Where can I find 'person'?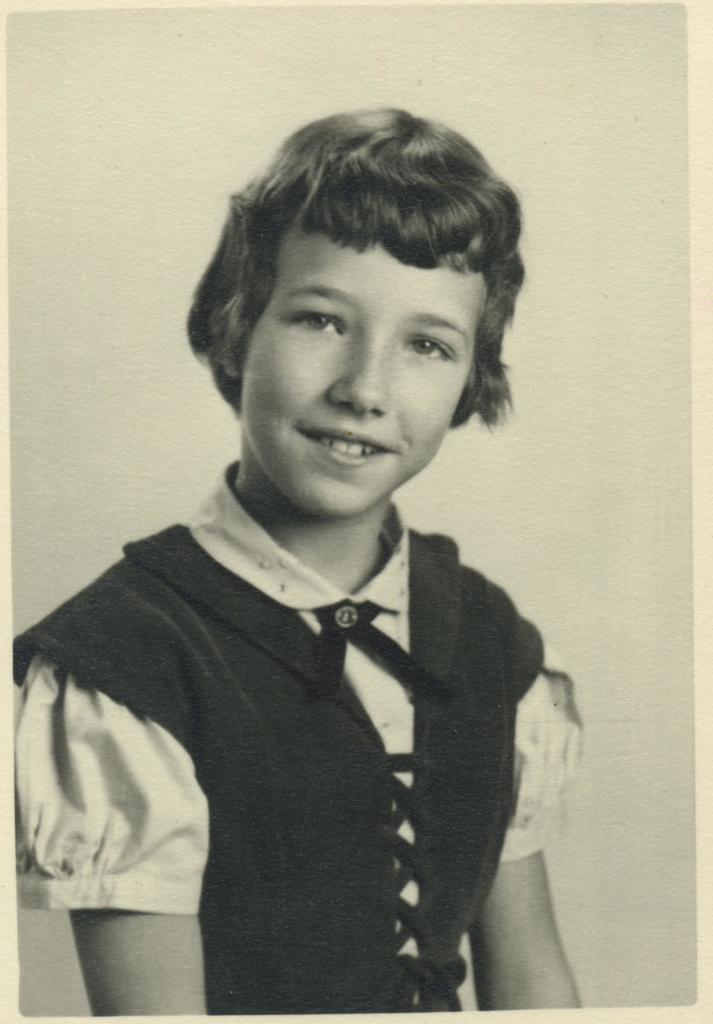
You can find it at crop(19, 121, 609, 998).
